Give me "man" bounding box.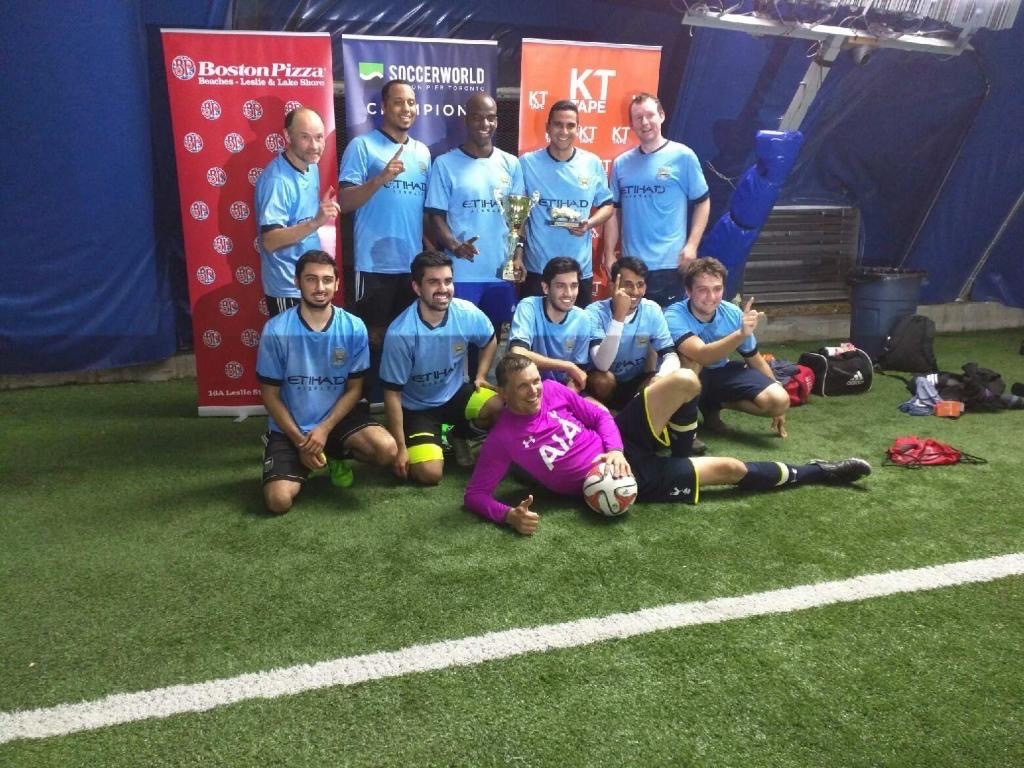
bbox(338, 76, 437, 400).
